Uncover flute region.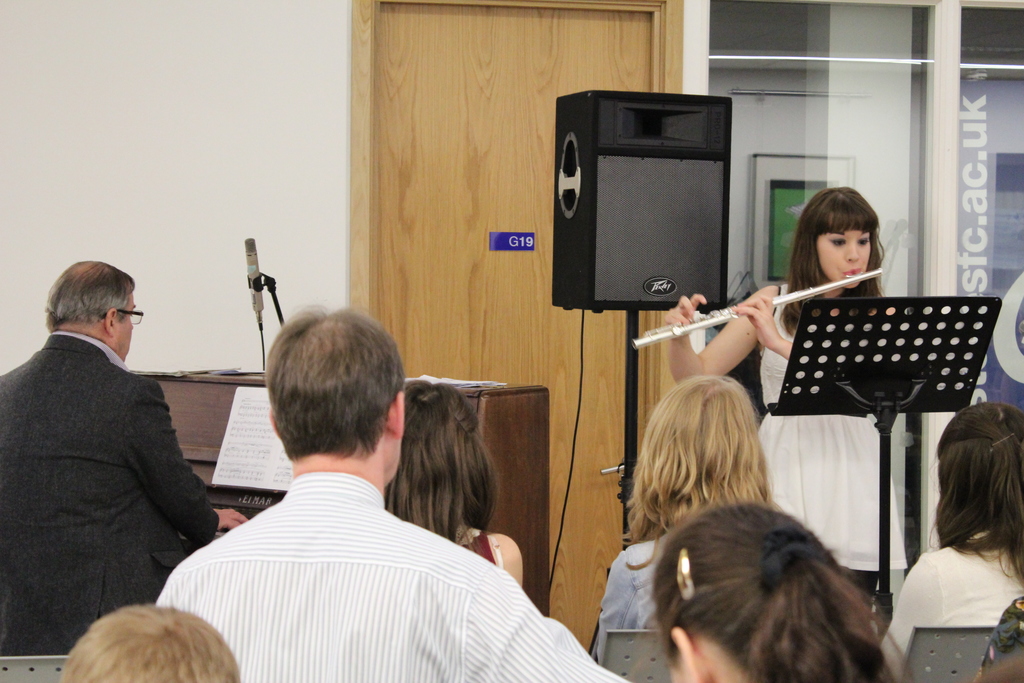
Uncovered: [631, 265, 886, 350].
